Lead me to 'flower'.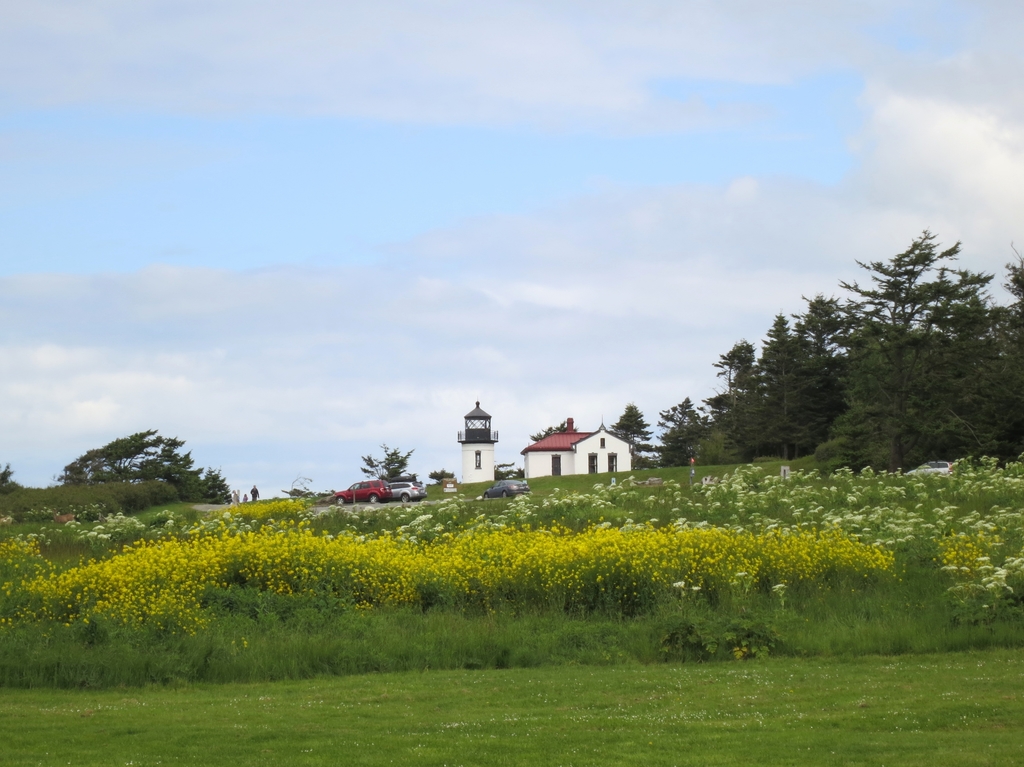
Lead to <bbox>687, 584, 695, 595</bbox>.
